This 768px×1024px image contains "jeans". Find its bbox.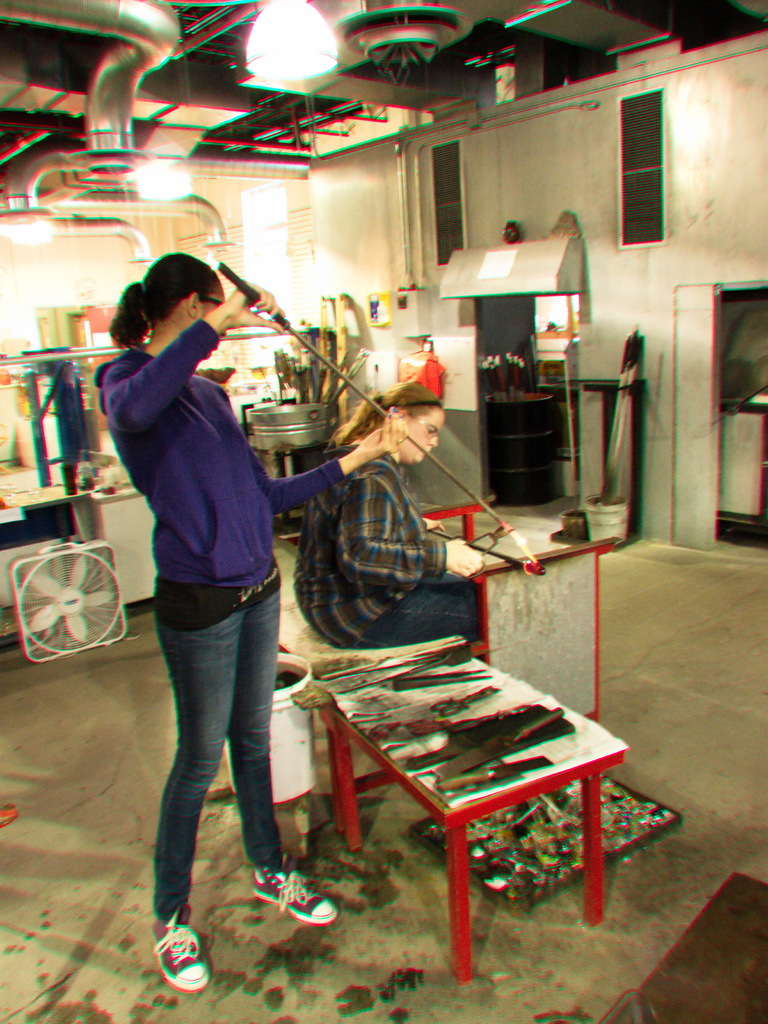
143/578/287/934.
